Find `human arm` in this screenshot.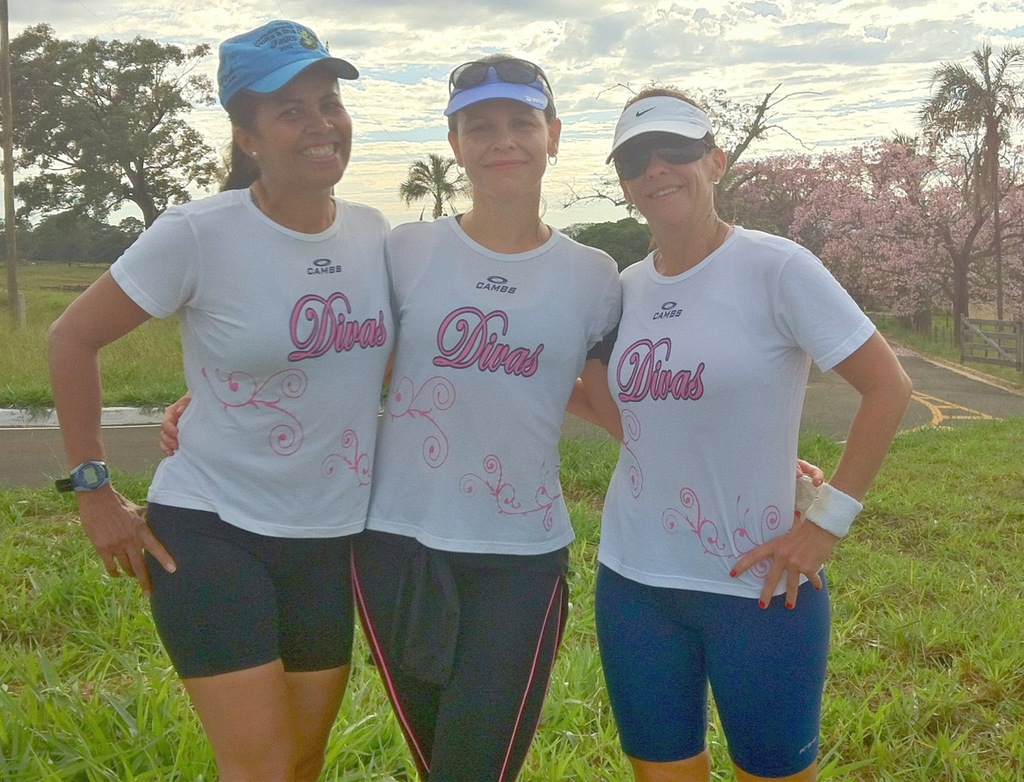
The bounding box for `human arm` is select_region(785, 452, 831, 502).
